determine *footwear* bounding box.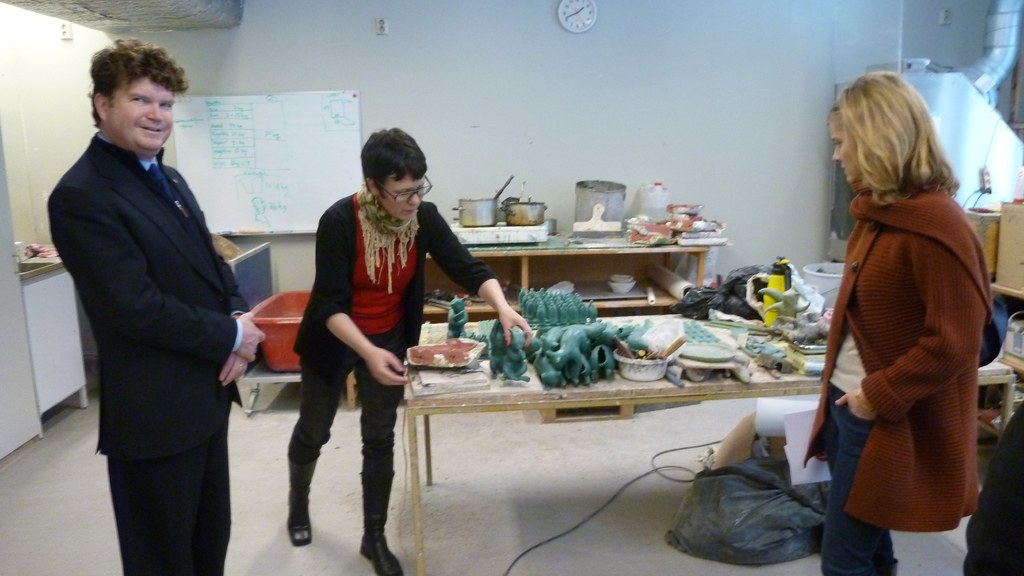
Determined: {"x1": 355, "y1": 525, "x2": 401, "y2": 575}.
